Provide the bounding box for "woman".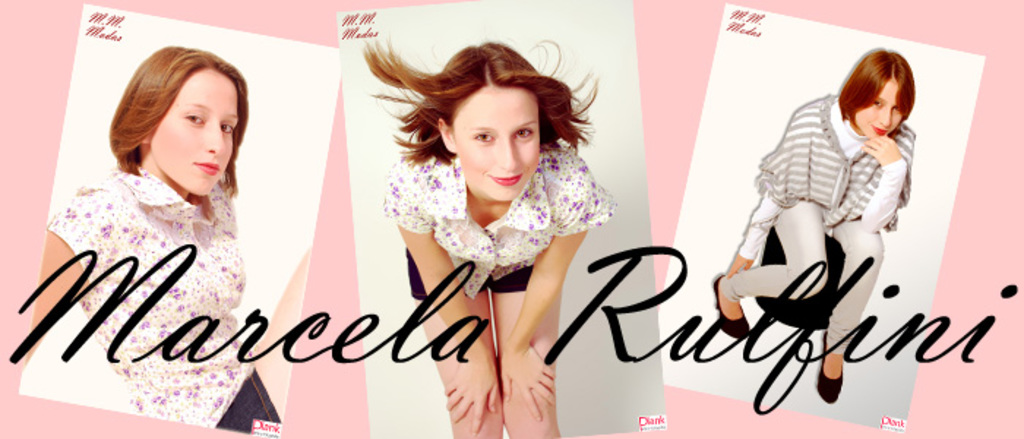
[34,51,279,438].
